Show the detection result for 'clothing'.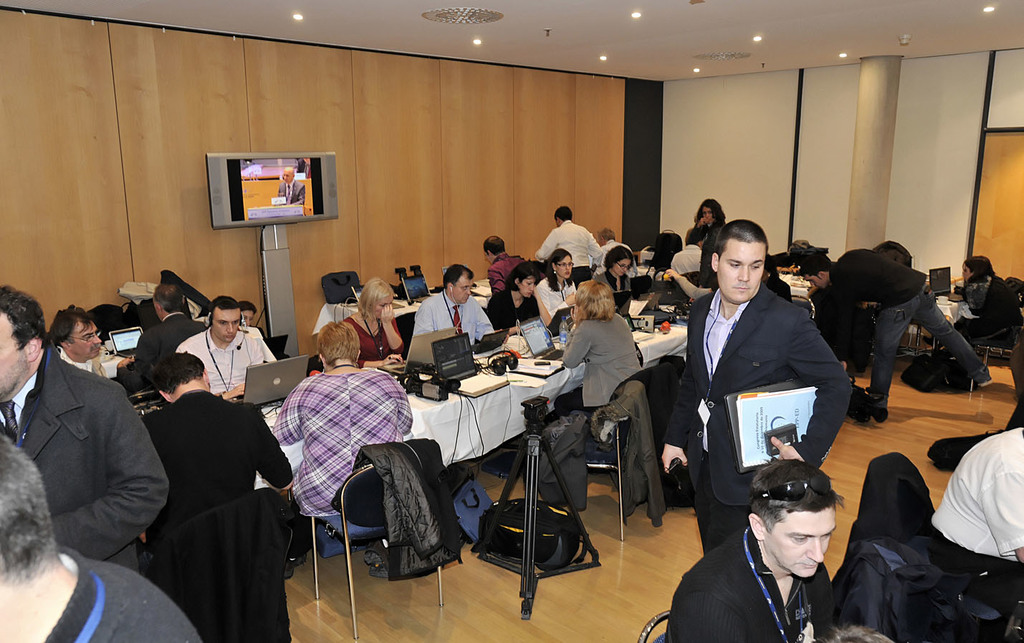
region(3, 337, 169, 551).
